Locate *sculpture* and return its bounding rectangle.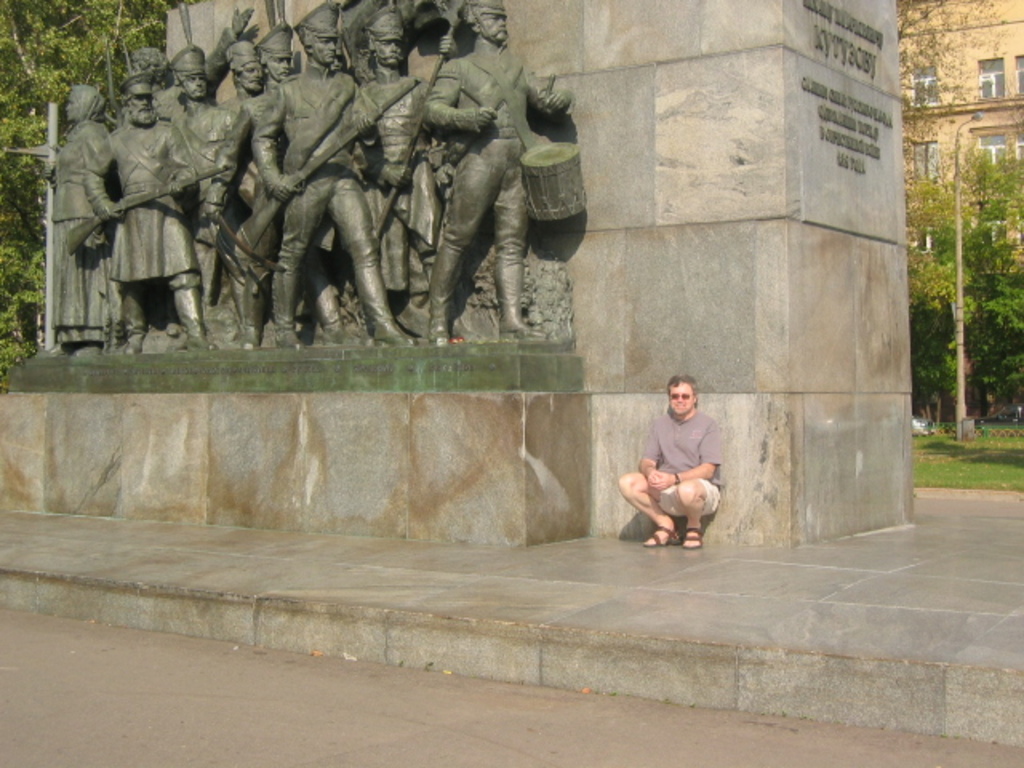
(110, 0, 283, 331).
